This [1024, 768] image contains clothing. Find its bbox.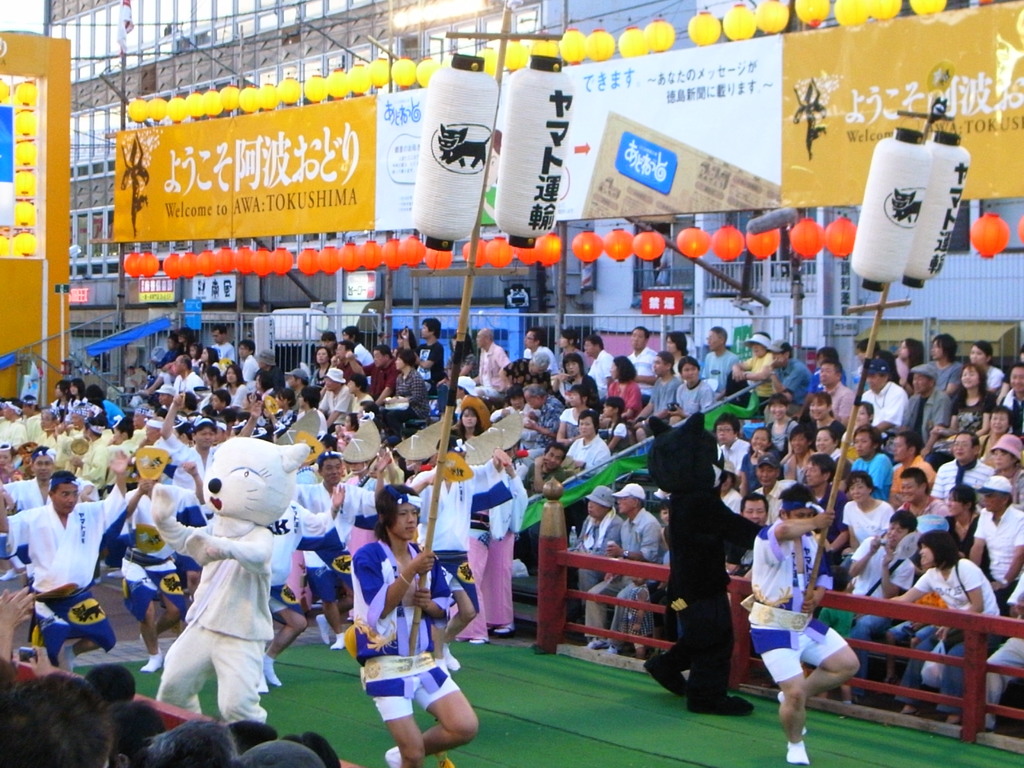
[762,415,807,440].
